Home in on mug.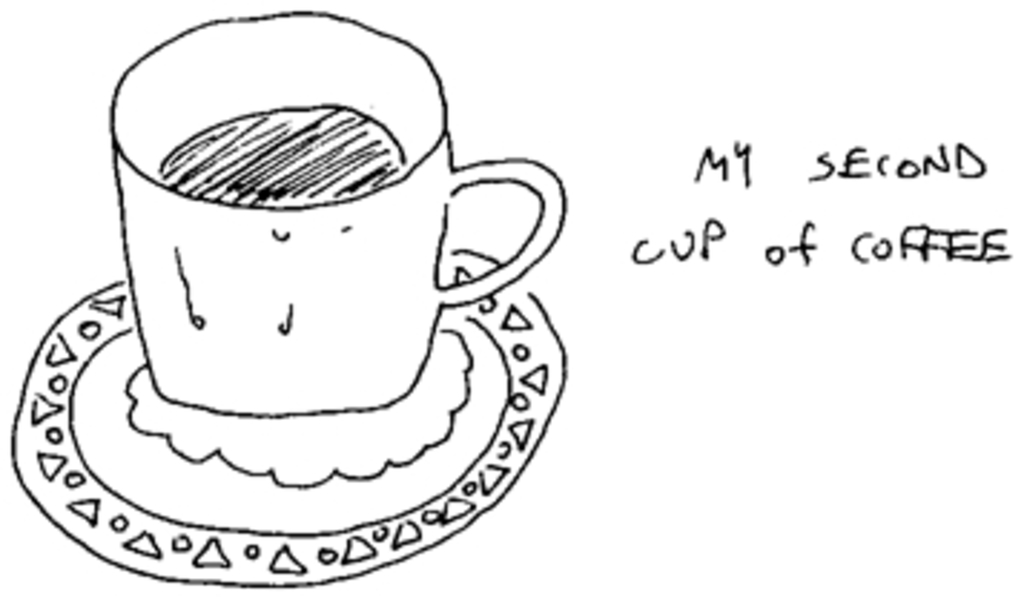
Homed in at 109/11/571/416.
